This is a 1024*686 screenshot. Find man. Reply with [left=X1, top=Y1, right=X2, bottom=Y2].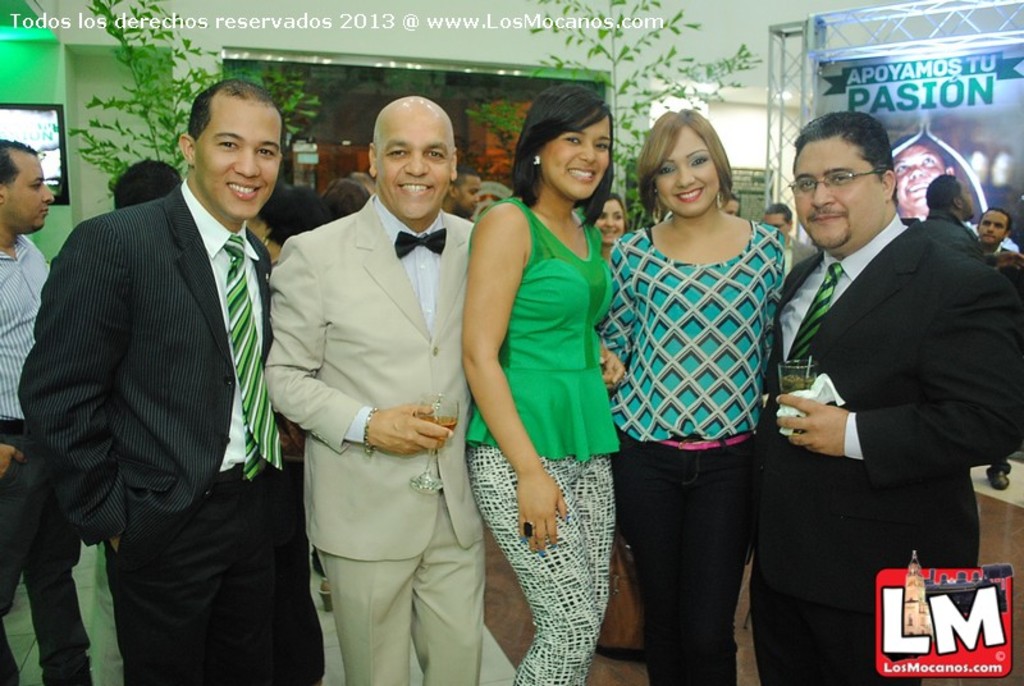
[left=760, top=209, right=812, bottom=265].
